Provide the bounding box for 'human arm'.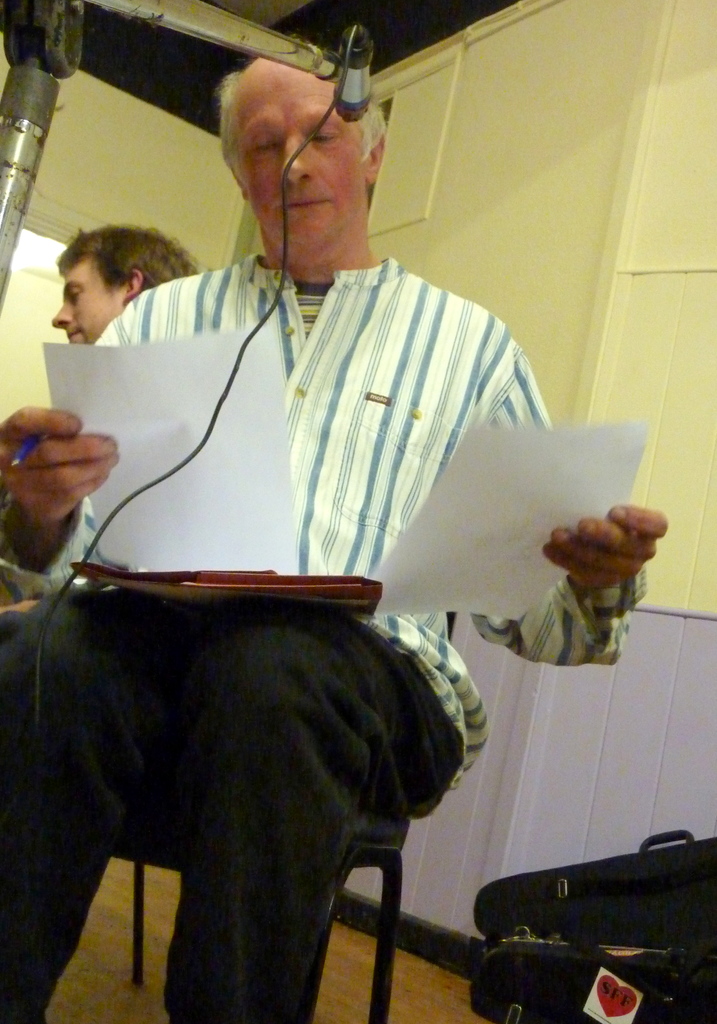
left=0, top=280, right=161, bottom=597.
